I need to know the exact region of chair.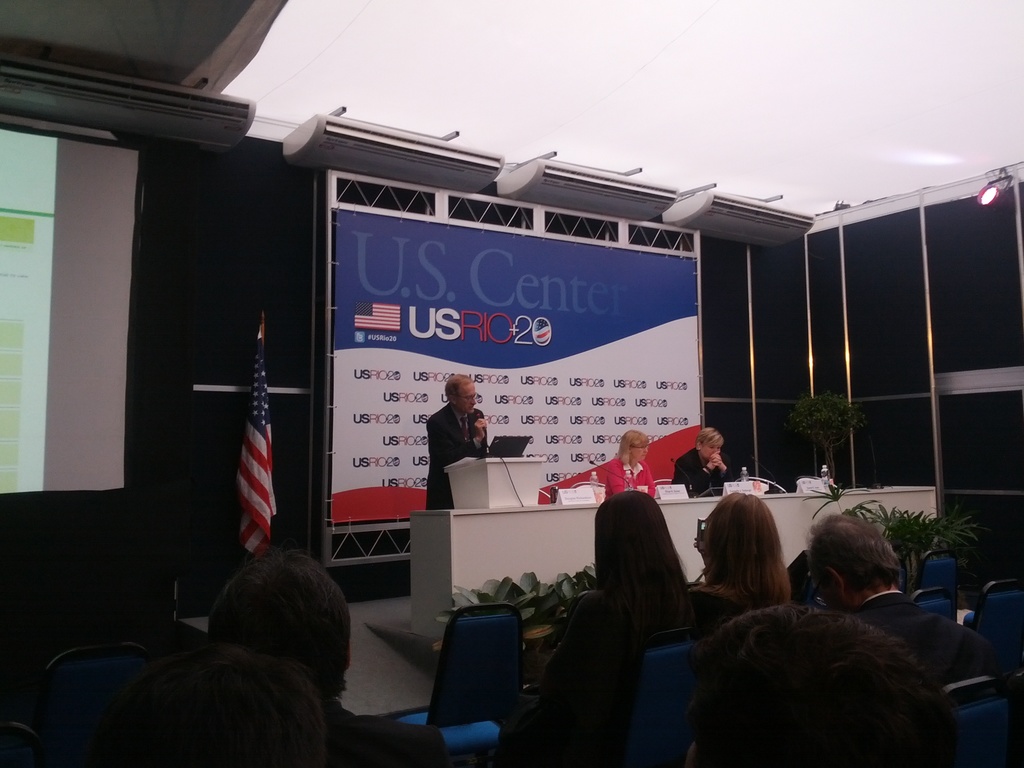
Region: box=[561, 479, 604, 500].
